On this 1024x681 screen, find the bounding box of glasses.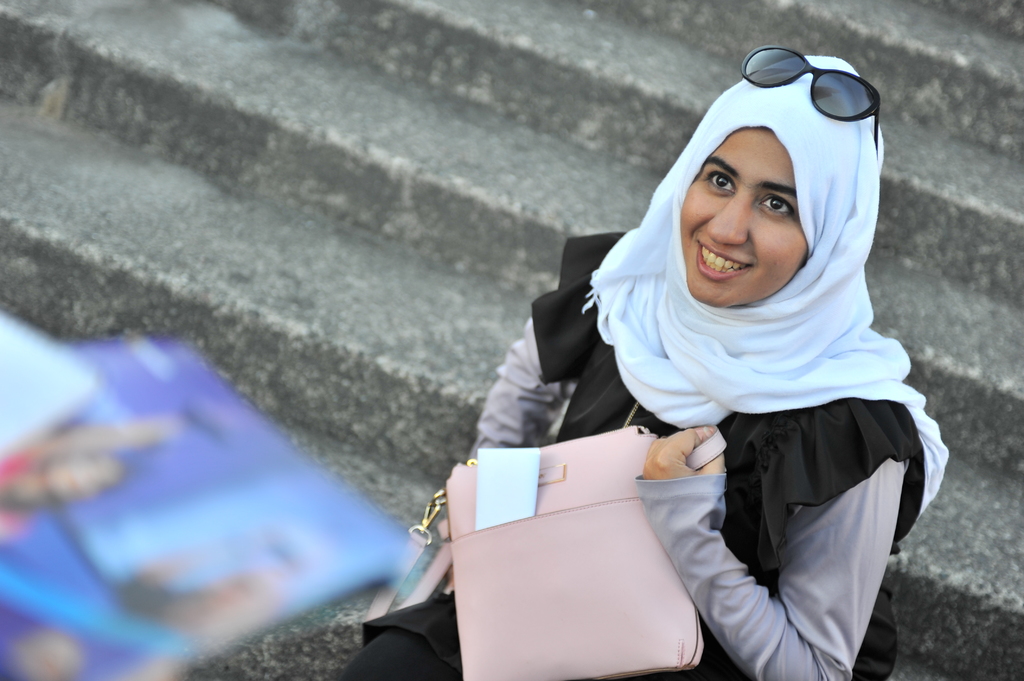
Bounding box: detection(733, 42, 884, 156).
